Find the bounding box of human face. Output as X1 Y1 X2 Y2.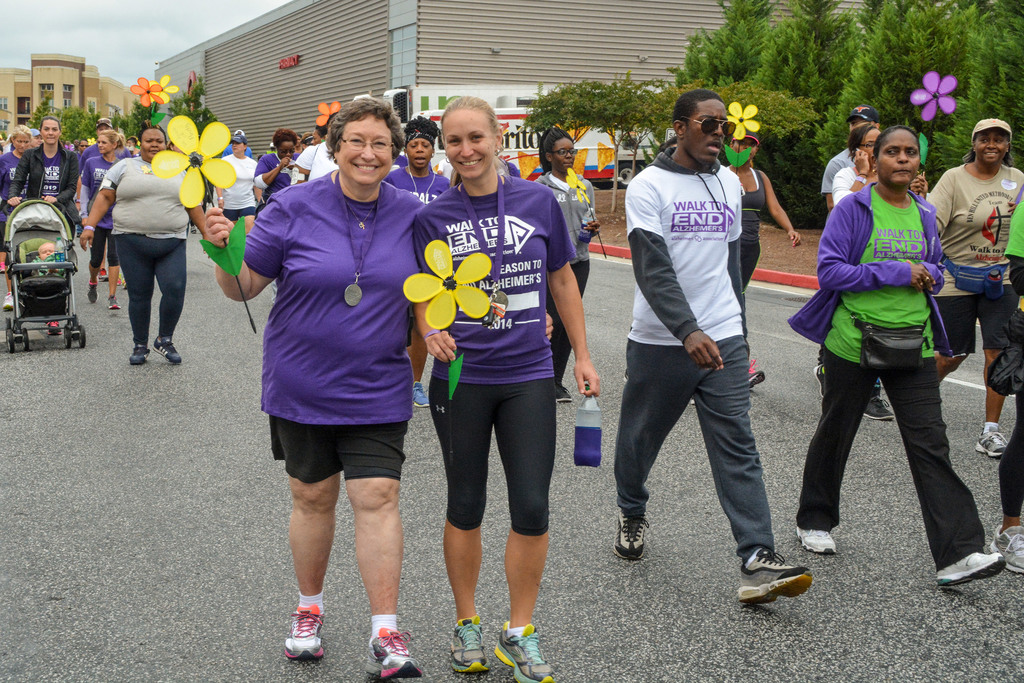
276 138 297 165.
